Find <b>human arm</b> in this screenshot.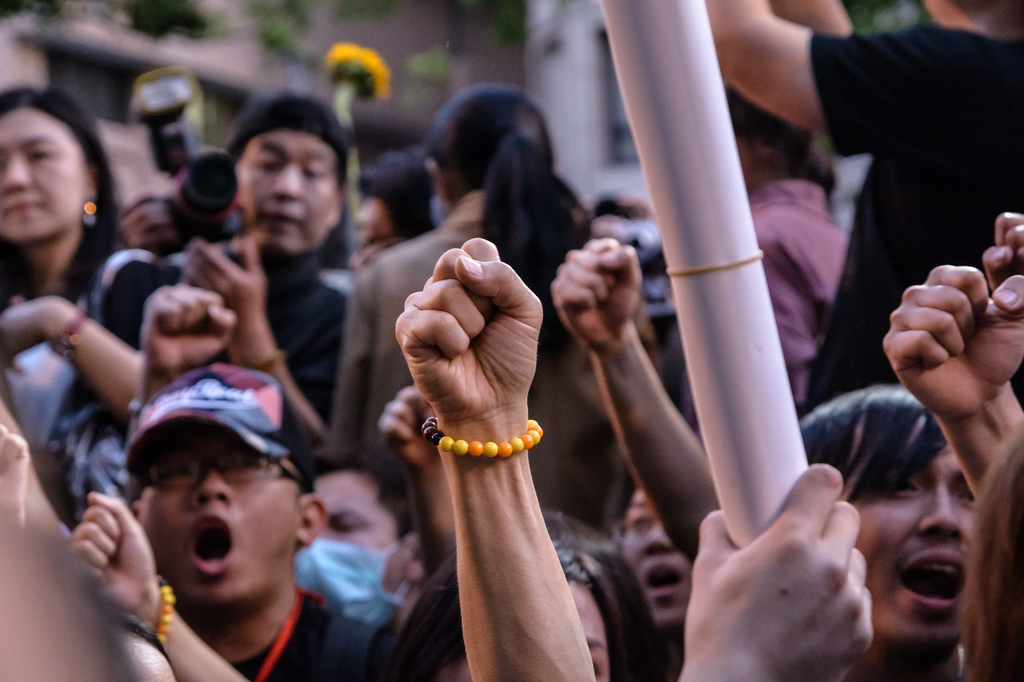
The bounding box for <b>human arm</b> is [755, 239, 819, 413].
